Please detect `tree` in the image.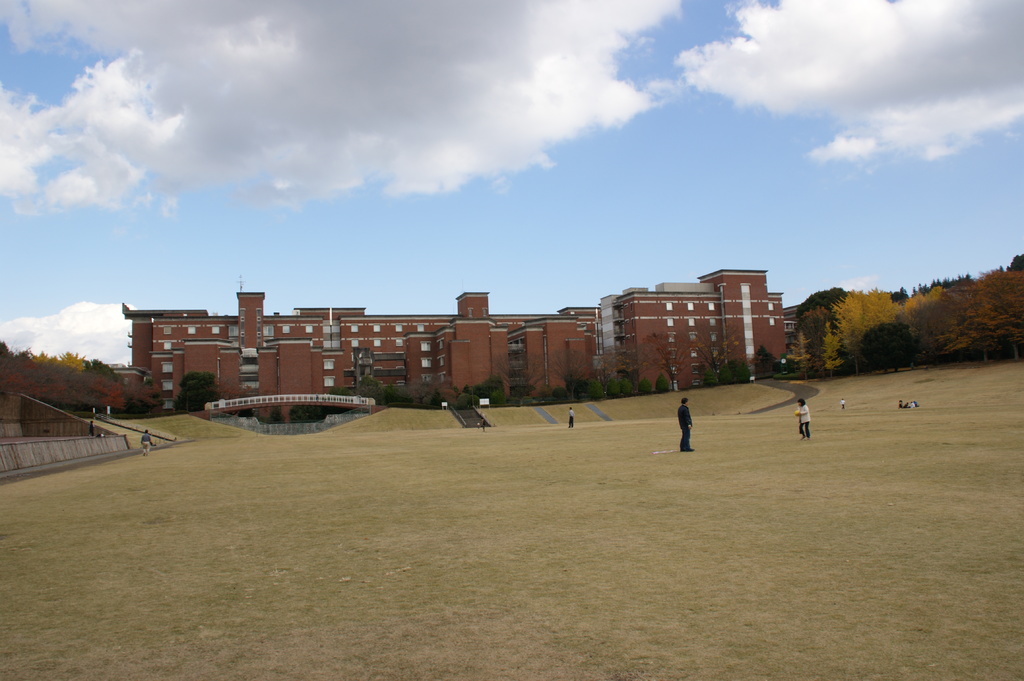
box=[383, 383, 411, 403].
